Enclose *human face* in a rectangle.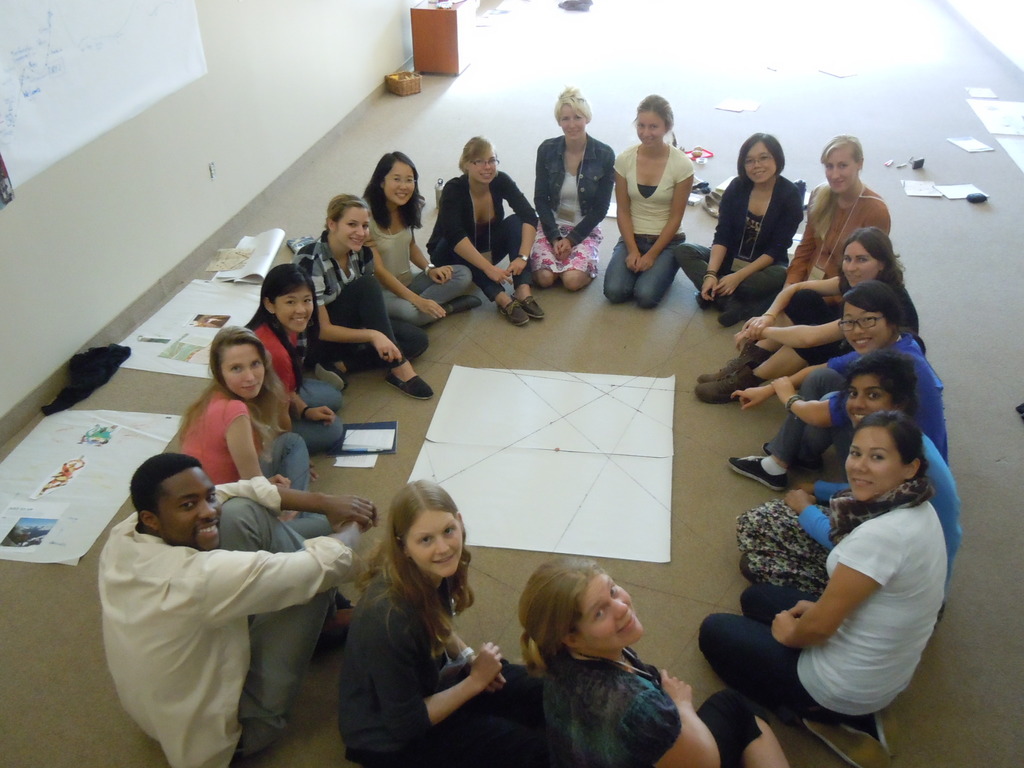
box=[156, 468, 221, 550].
